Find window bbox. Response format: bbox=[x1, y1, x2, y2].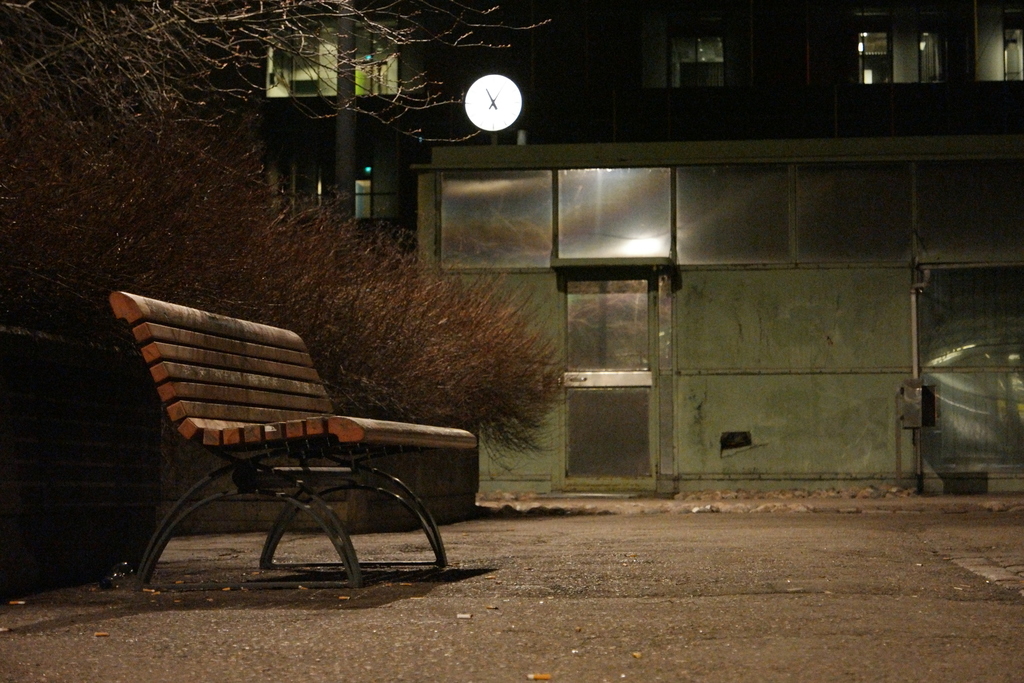
bbox=[659, 12, 732, 85].
